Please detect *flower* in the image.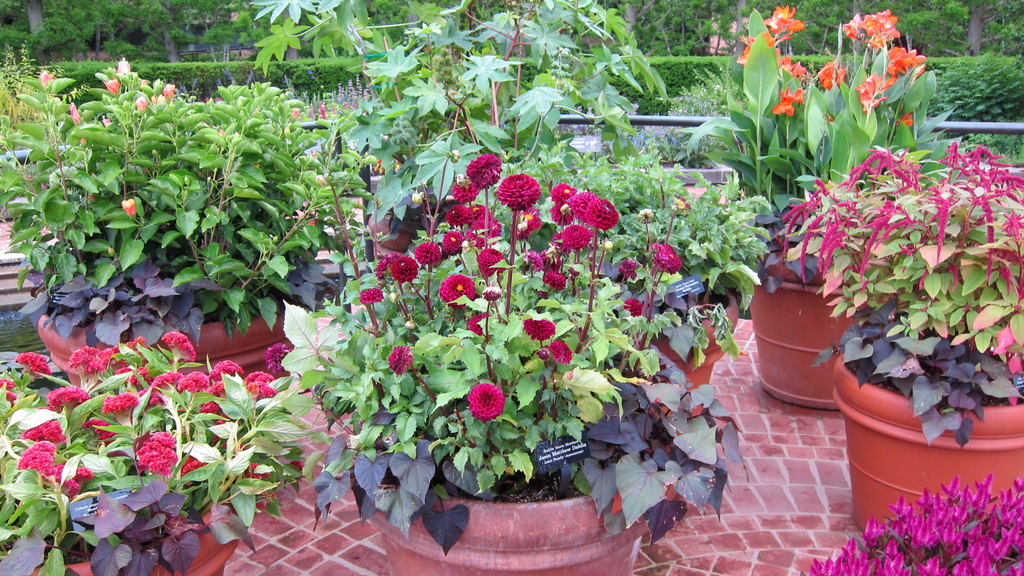
99/77/122/95.
